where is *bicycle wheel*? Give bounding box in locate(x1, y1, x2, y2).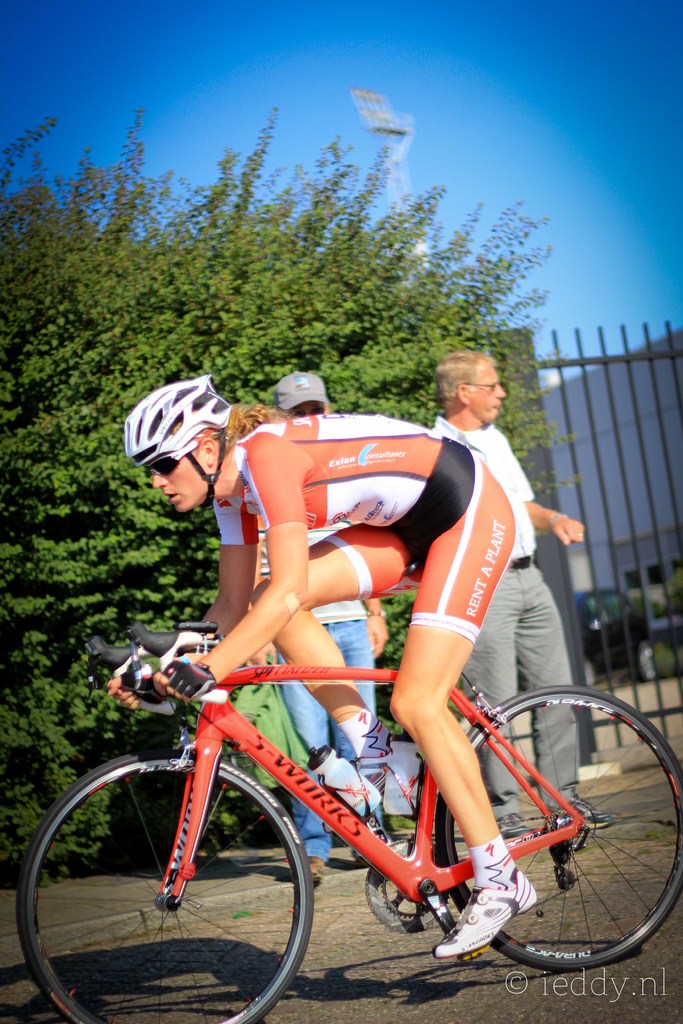
locate(18, 755, 336, 1021).
